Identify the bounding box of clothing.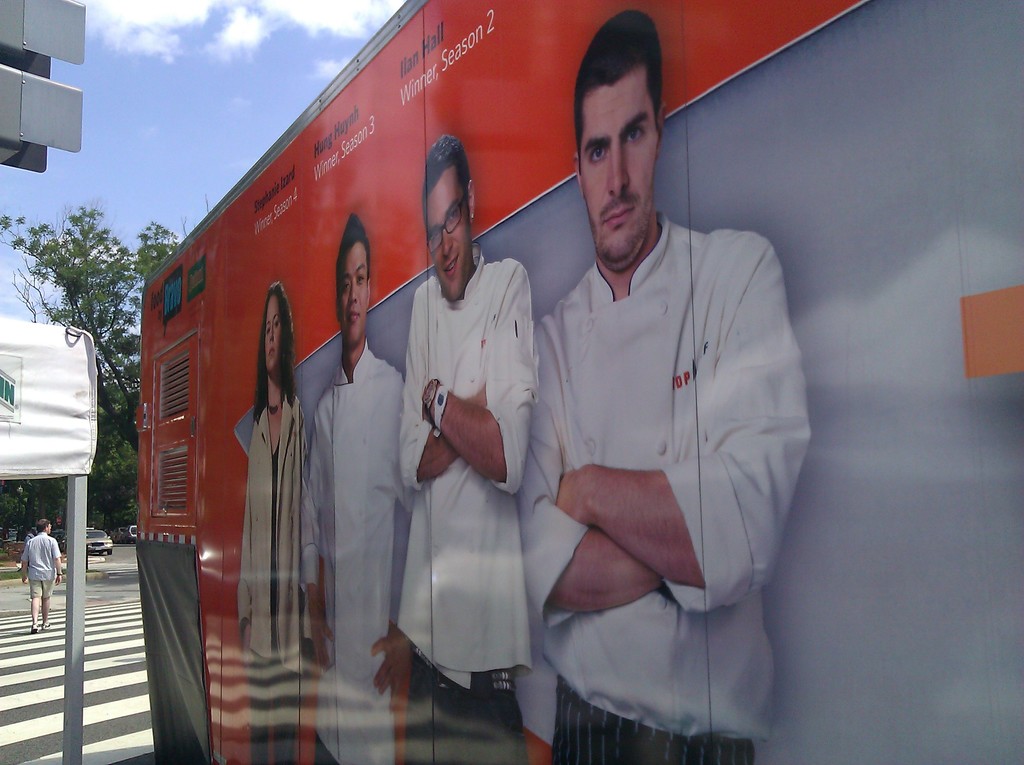
399/251/534/764.
